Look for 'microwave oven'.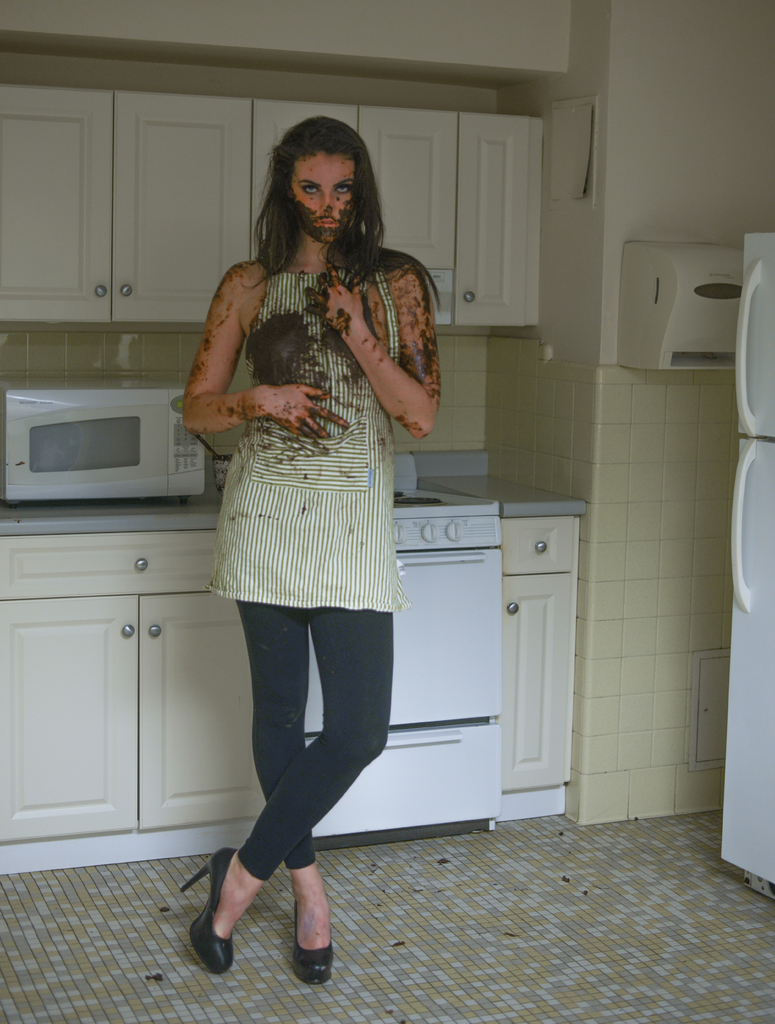
Found: left=3, top=378, right=188, bottom=515.
